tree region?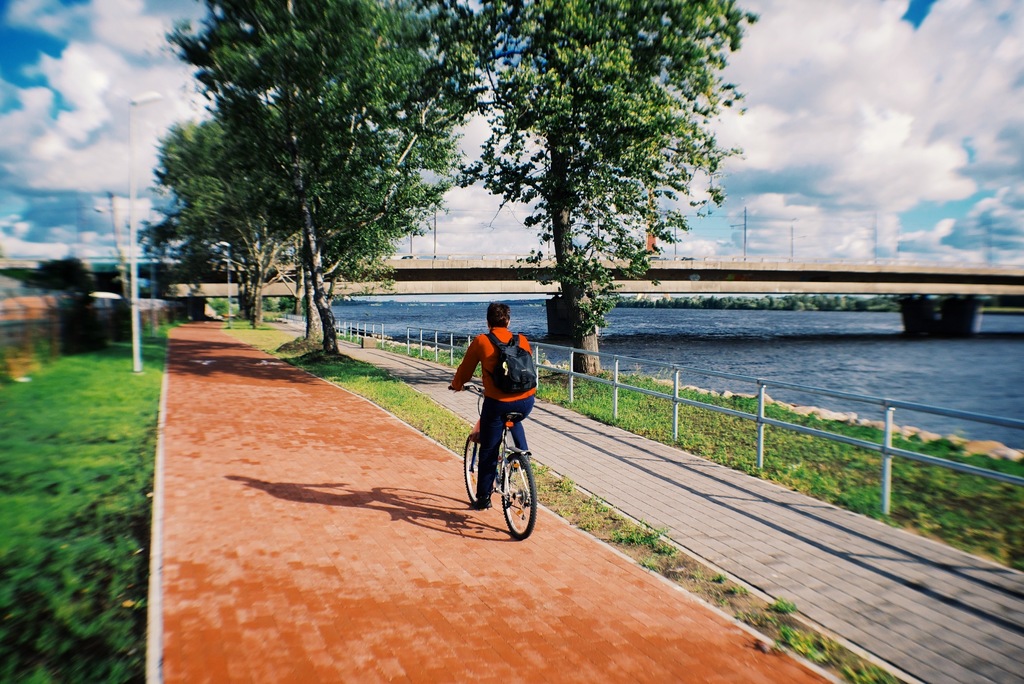
rect(157, 0, 458, 352)
